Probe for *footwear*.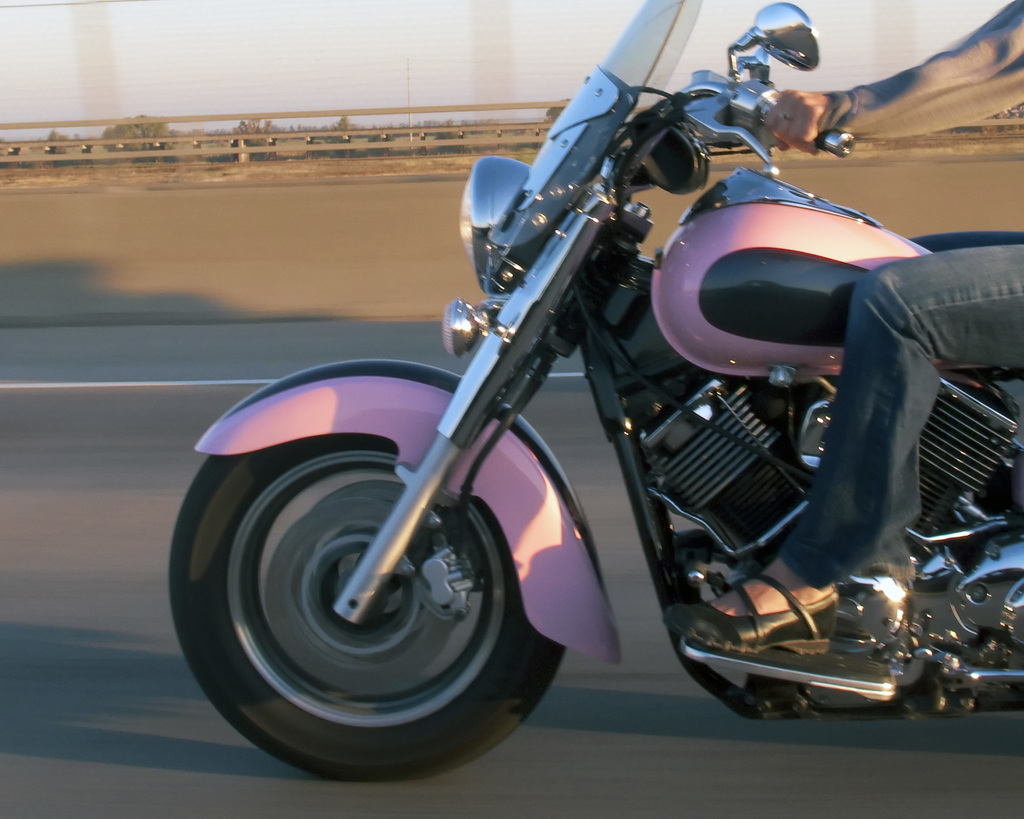
Probe result: <region>669, 579, 842, 653</region>.
